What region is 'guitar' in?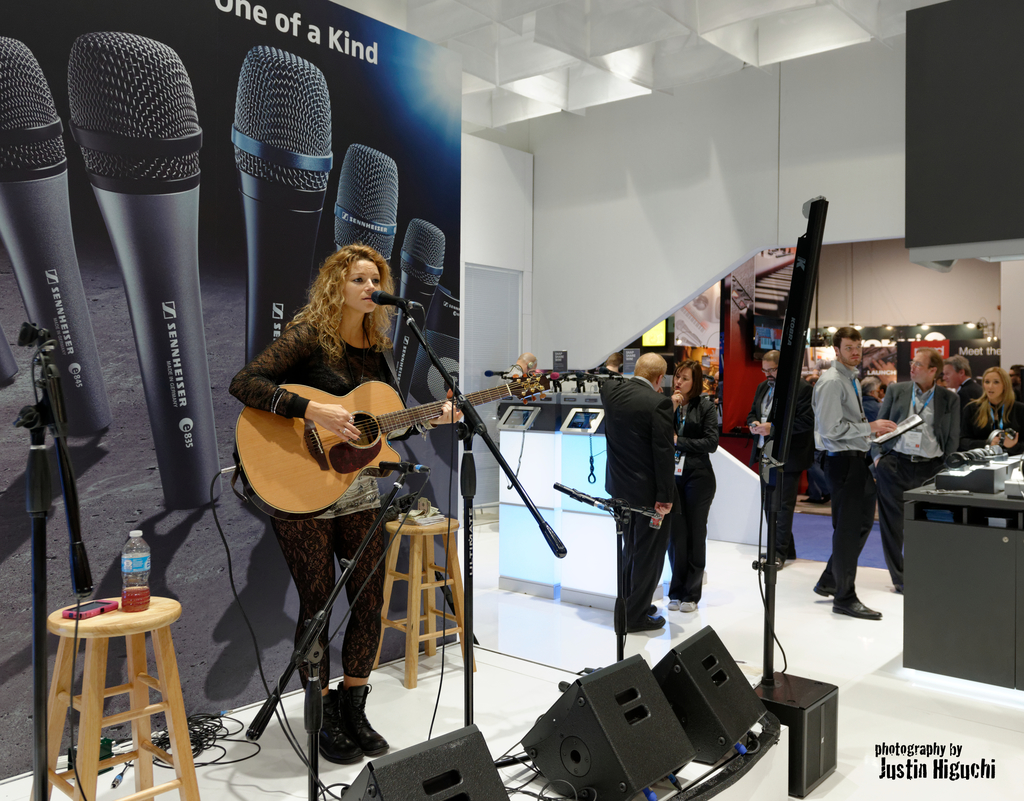
bbox=[223, 370, 548, 525].
